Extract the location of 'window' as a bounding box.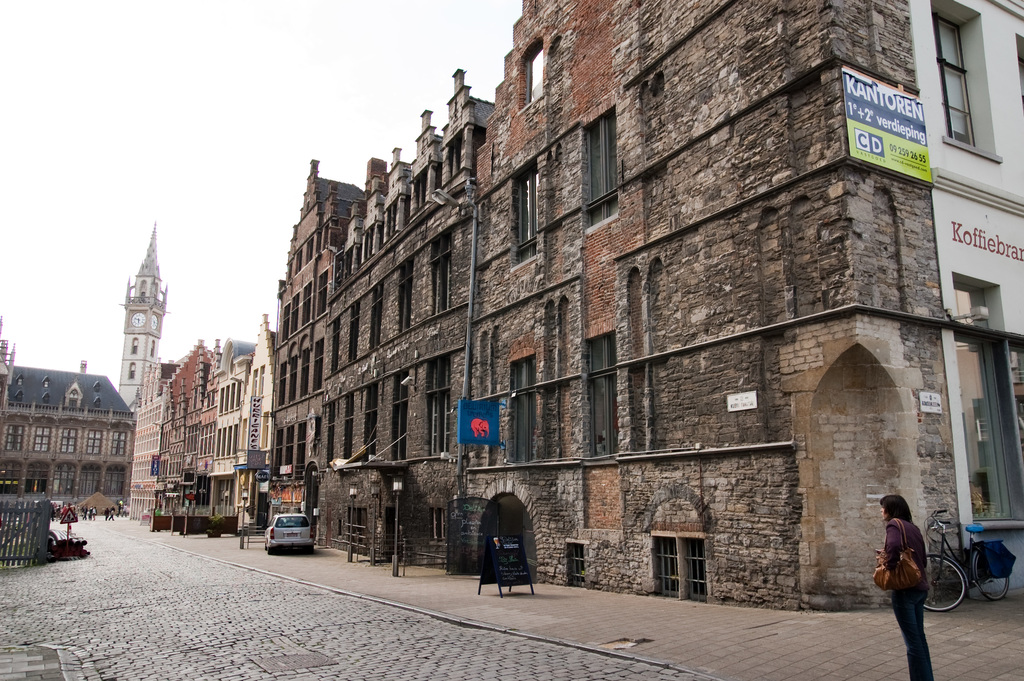
bbox=(581, 109, 619, 235).
